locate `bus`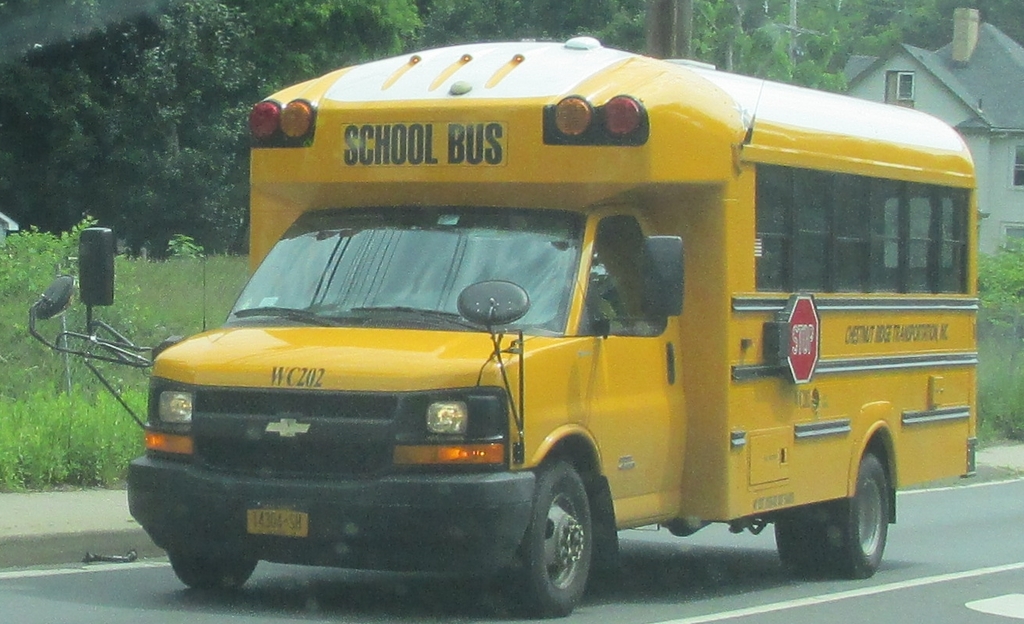
{"left": 28, "top": 38, "right": 981, "bottom": 619}
